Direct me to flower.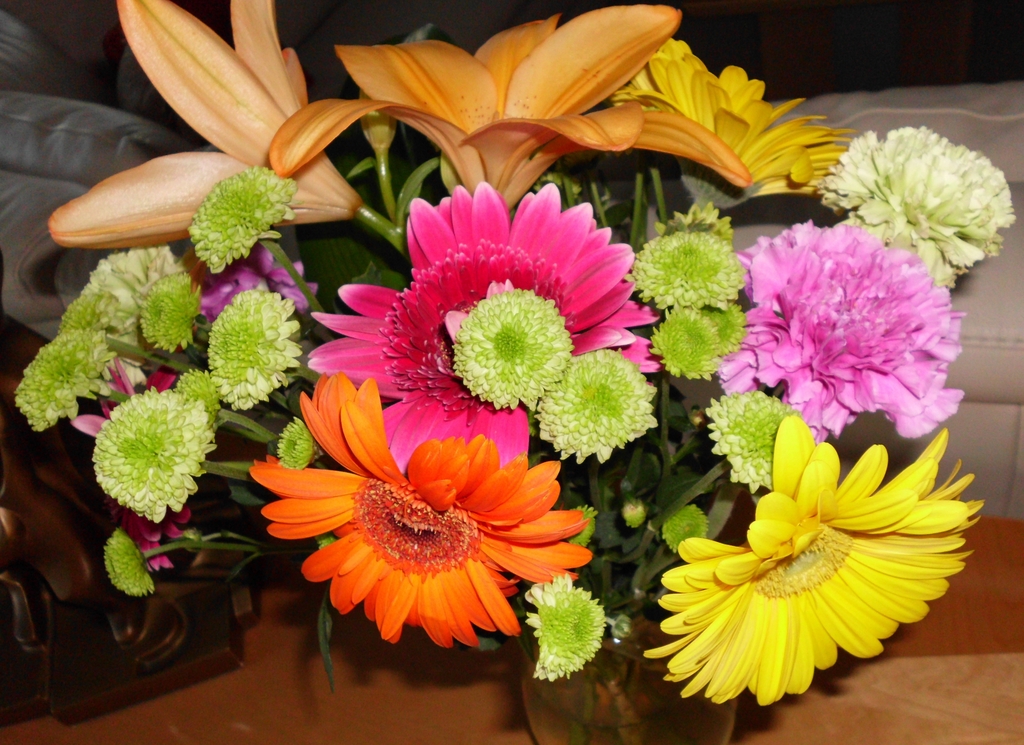
Direction: detection(265, 0, 751, 213).
